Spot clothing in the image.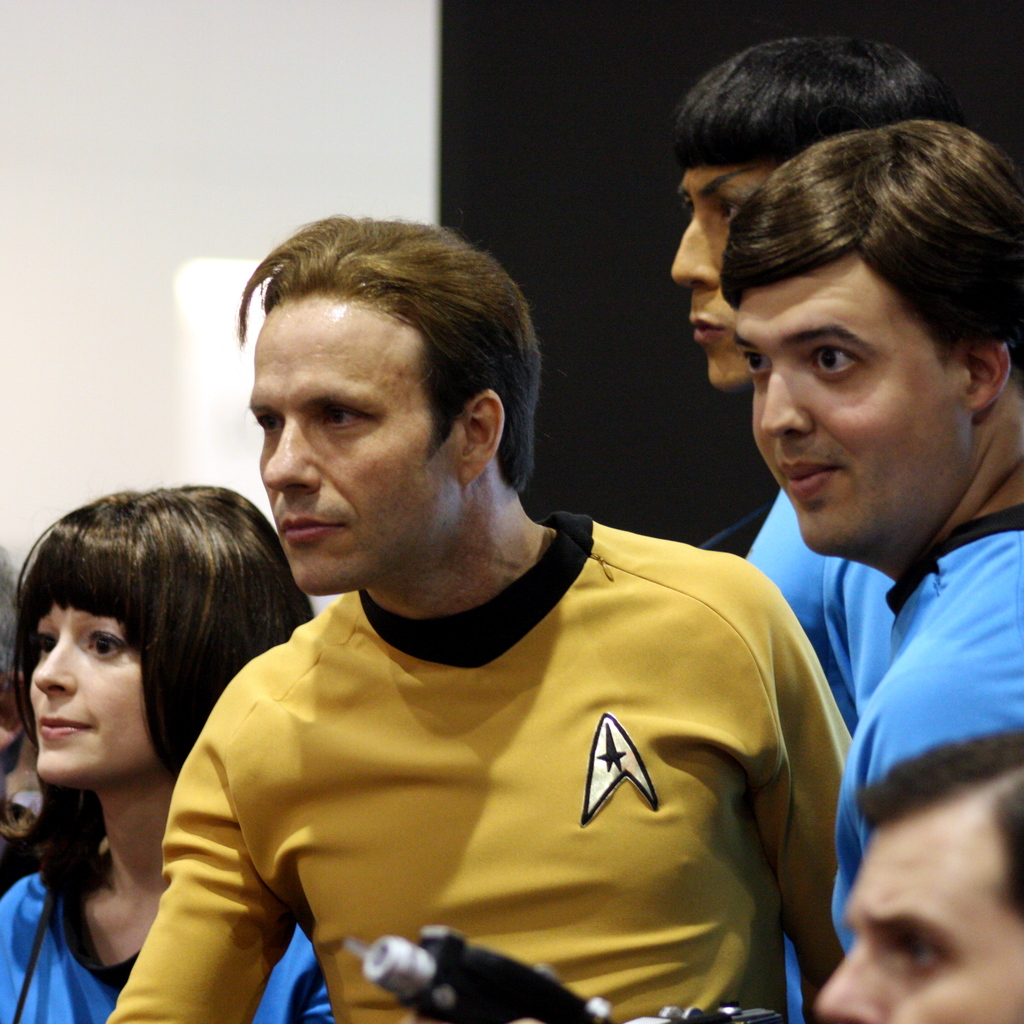
clothing found at [840, 509, 1023, 883].
